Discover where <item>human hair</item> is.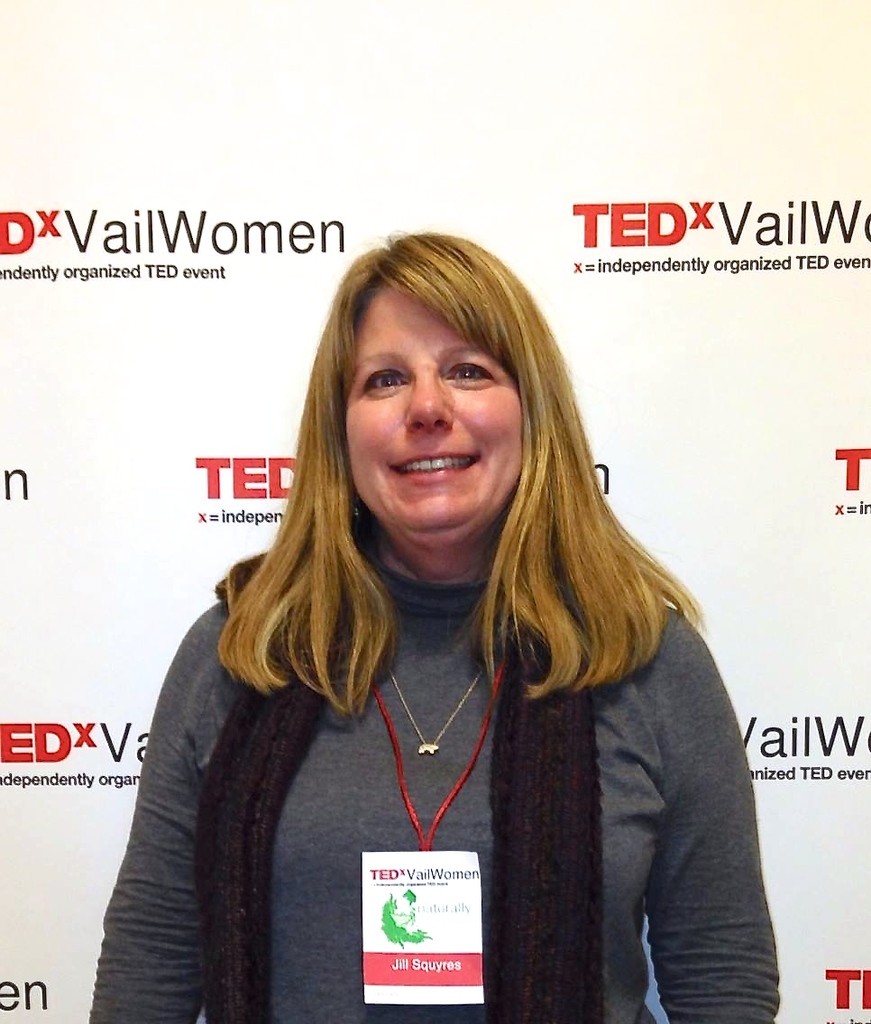
Discovered at [left=232, top=223, right=676, bottom=781].
